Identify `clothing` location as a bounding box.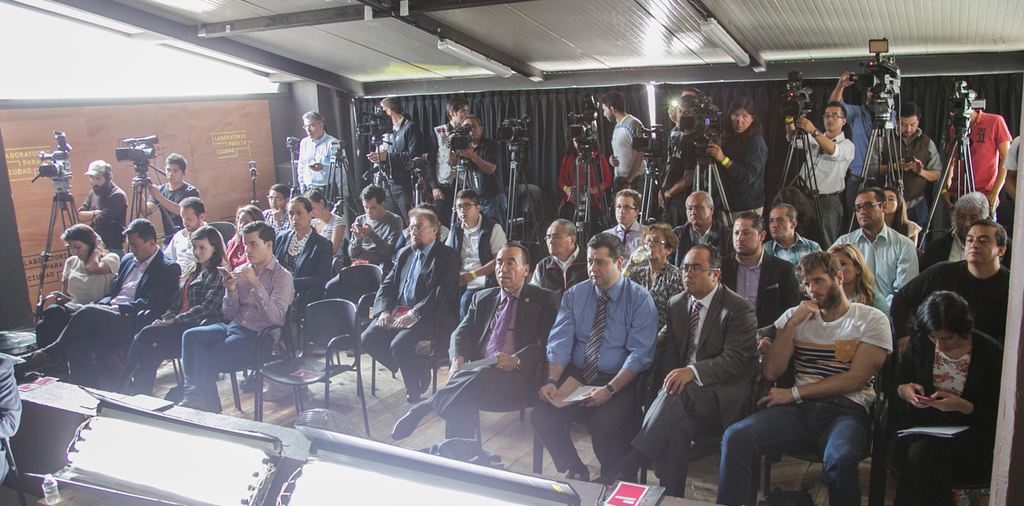
locate(659, 125, 685, 221).
